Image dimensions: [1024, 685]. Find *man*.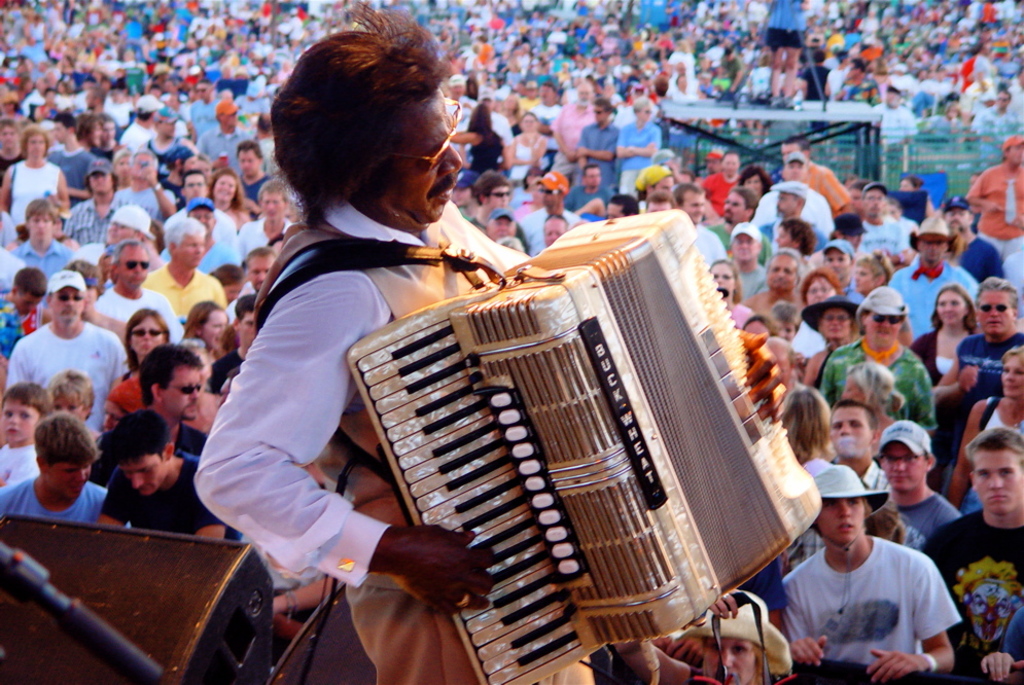
(852, 412, 962, 534).
